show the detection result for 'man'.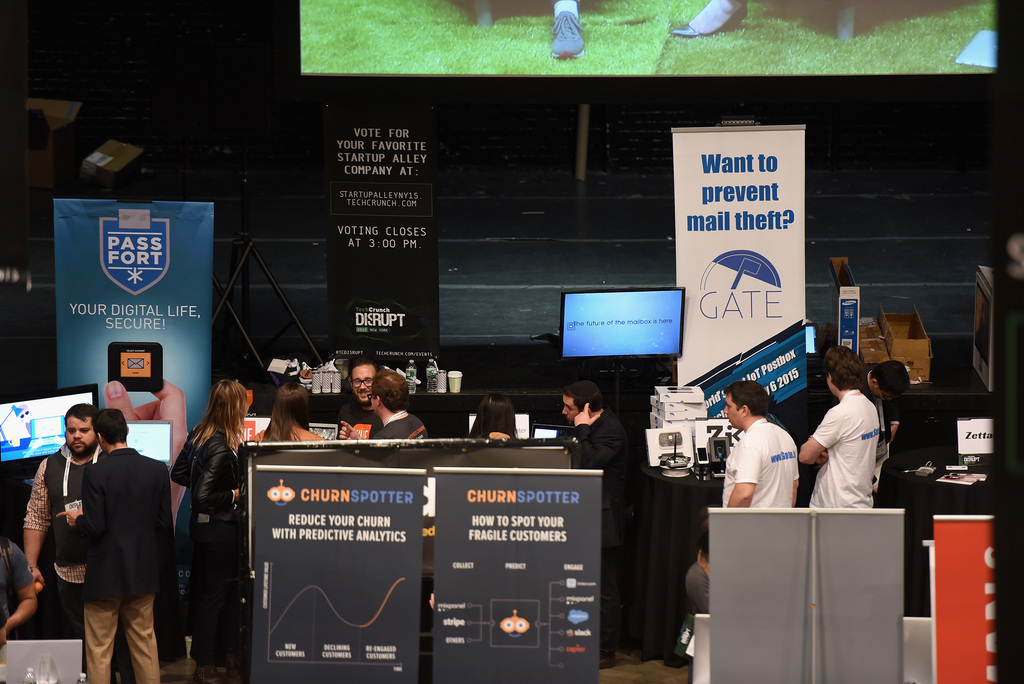
(left=719, top=379, right=803, bottom=508).
